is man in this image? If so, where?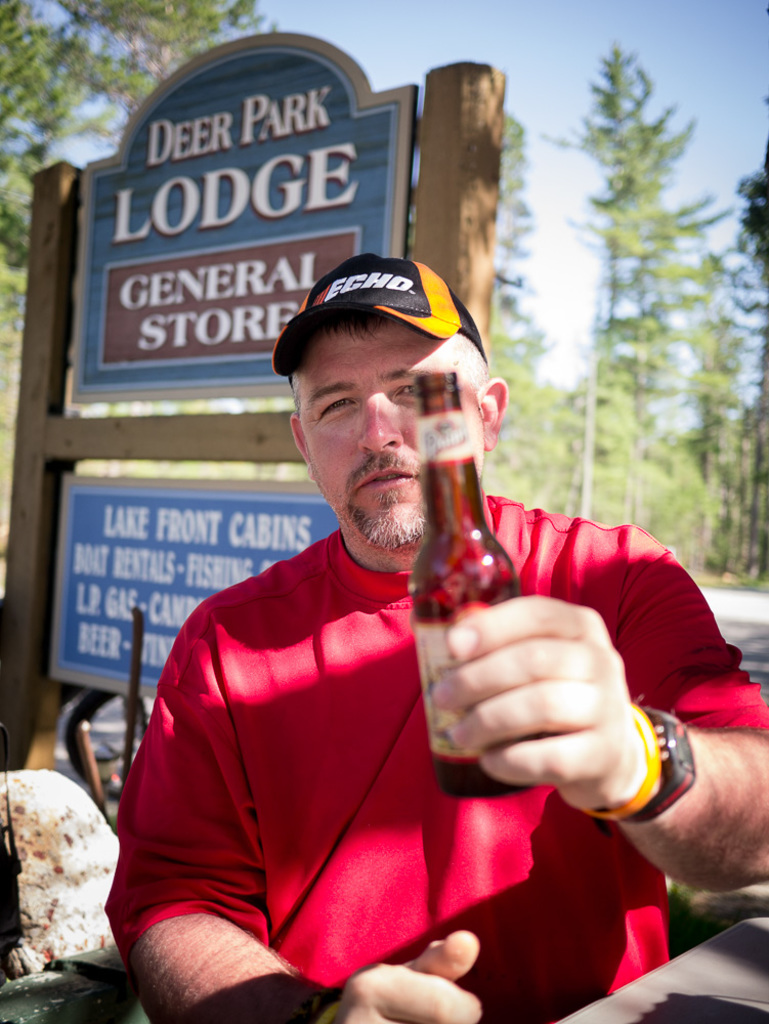
Yes, at bbox=(71, 245, 726, 991).
